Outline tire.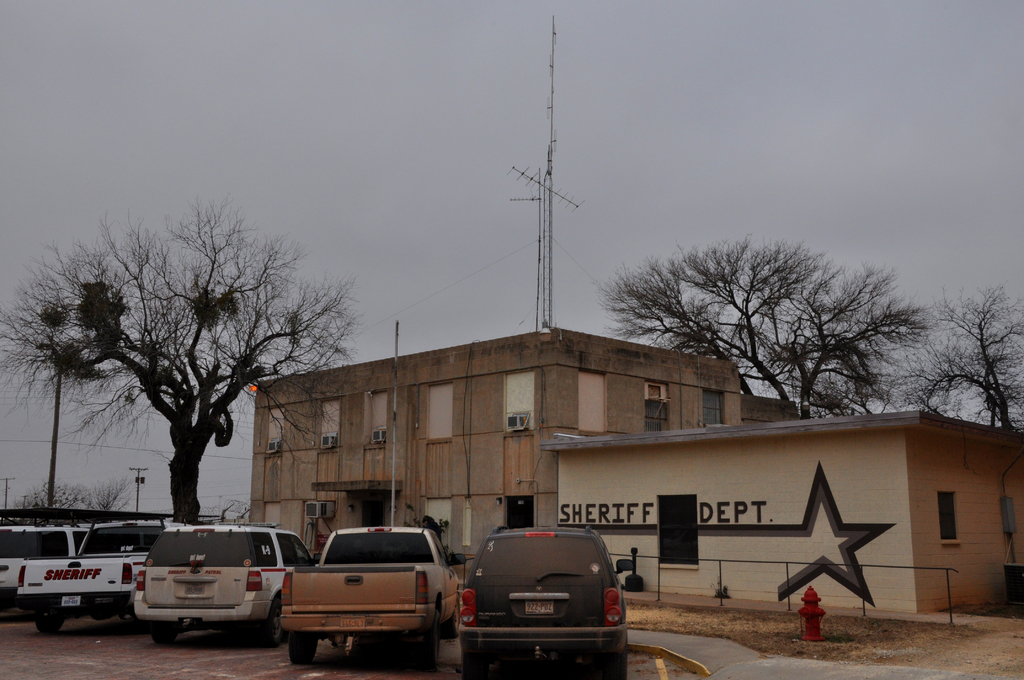
Outline: select_region(260, 600, 285, 646).
